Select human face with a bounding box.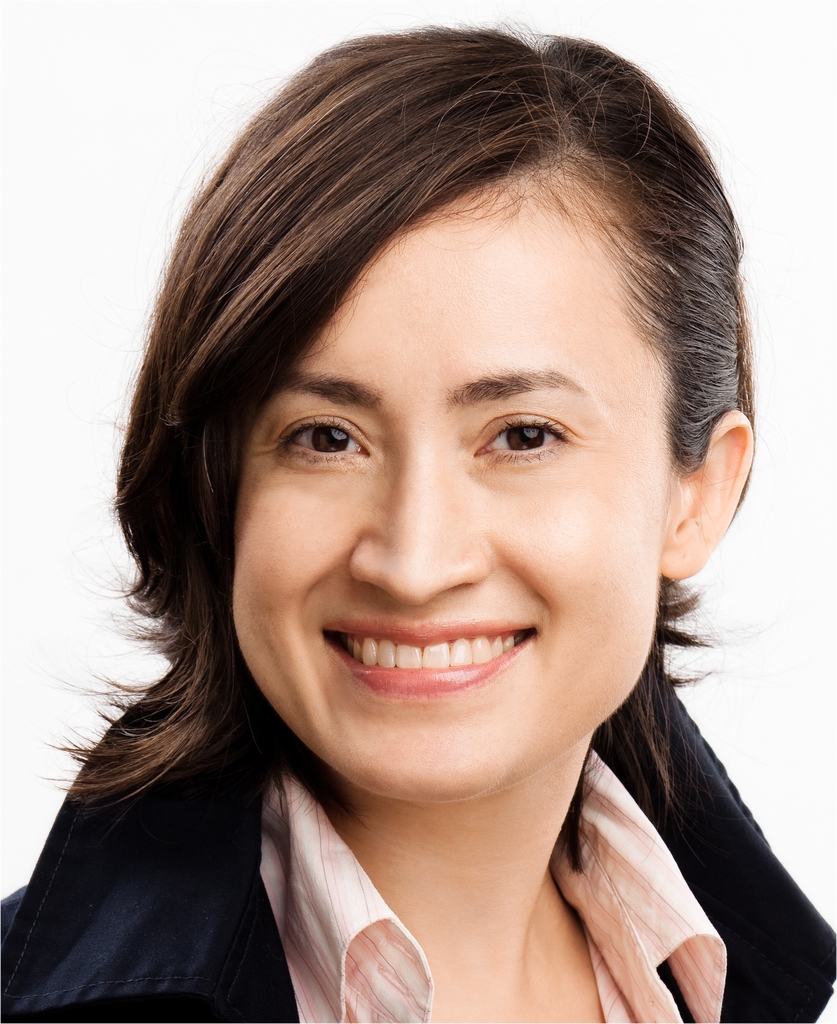
216, 157, 691, 797.
